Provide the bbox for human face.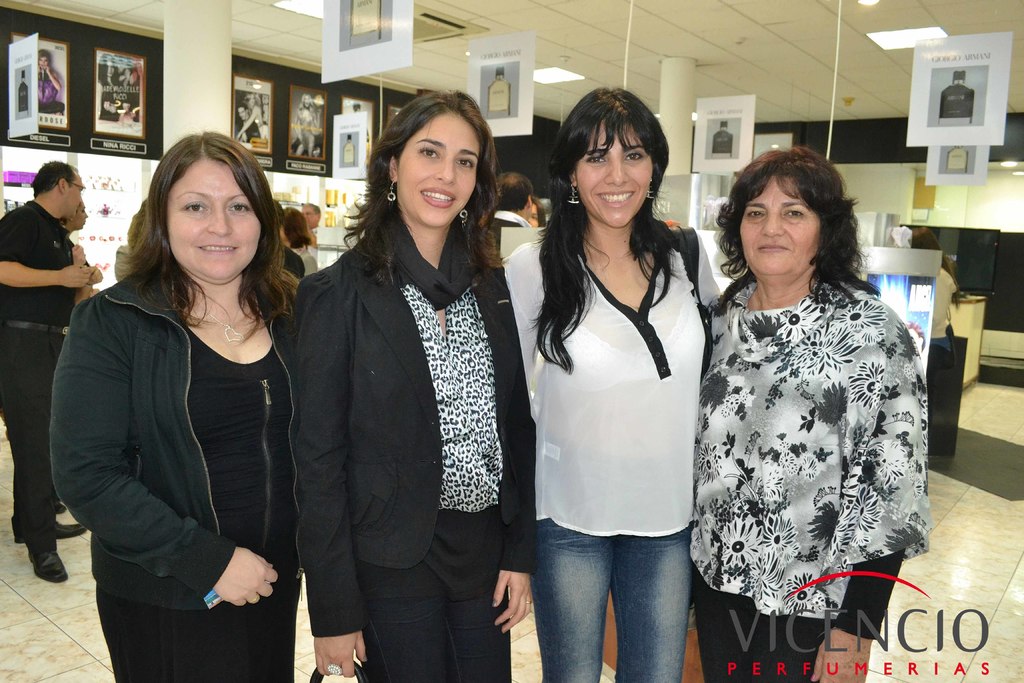
397, 111, 479, 226.
